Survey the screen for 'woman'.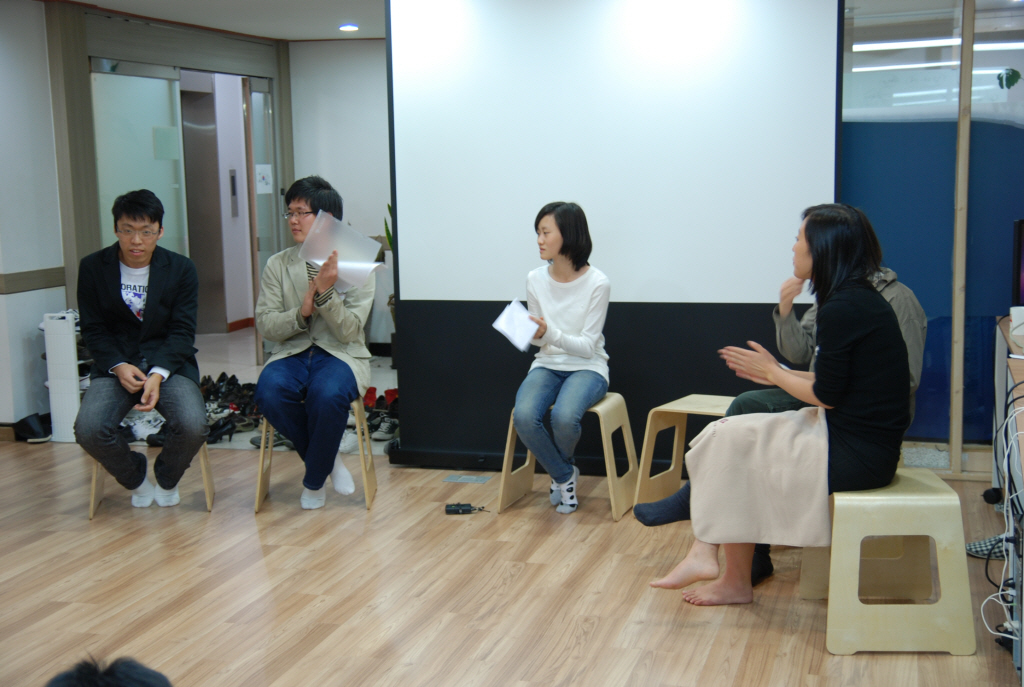
Survey found: [left=496, top=191, right=631, bottom=524].
